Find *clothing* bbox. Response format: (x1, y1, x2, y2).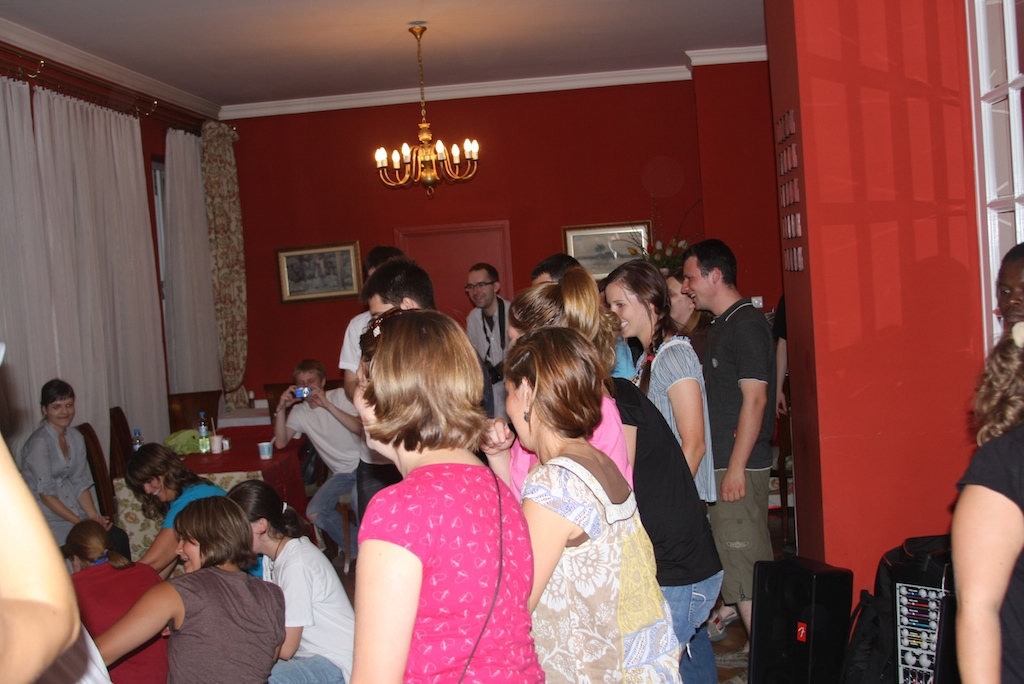
(292, 386, 361, 528).
